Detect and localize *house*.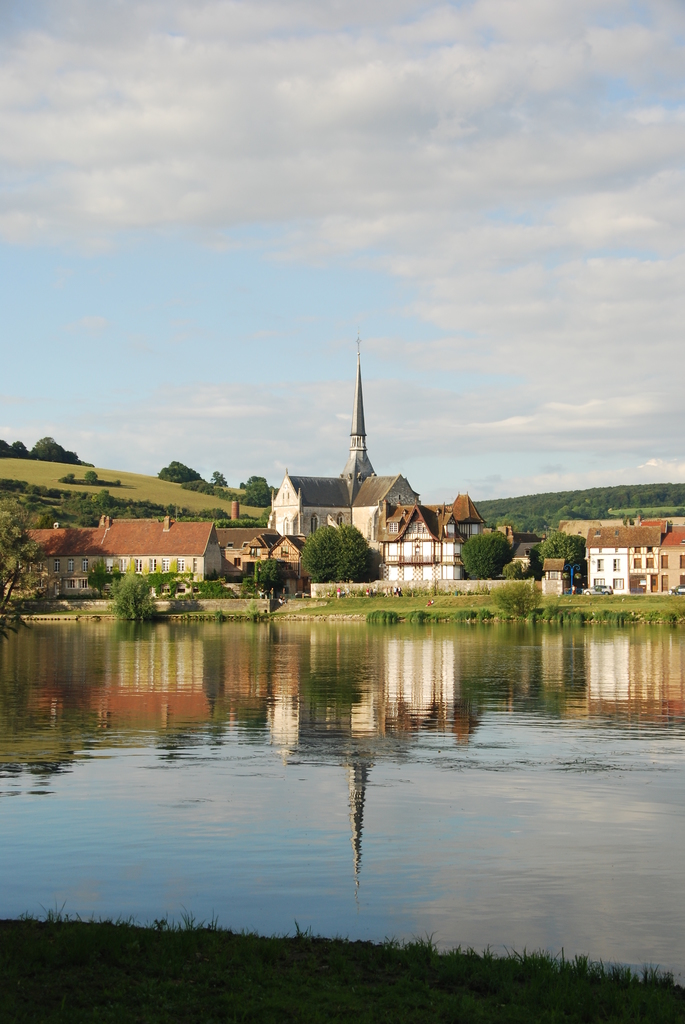
Localized at 539 559 563 593.
